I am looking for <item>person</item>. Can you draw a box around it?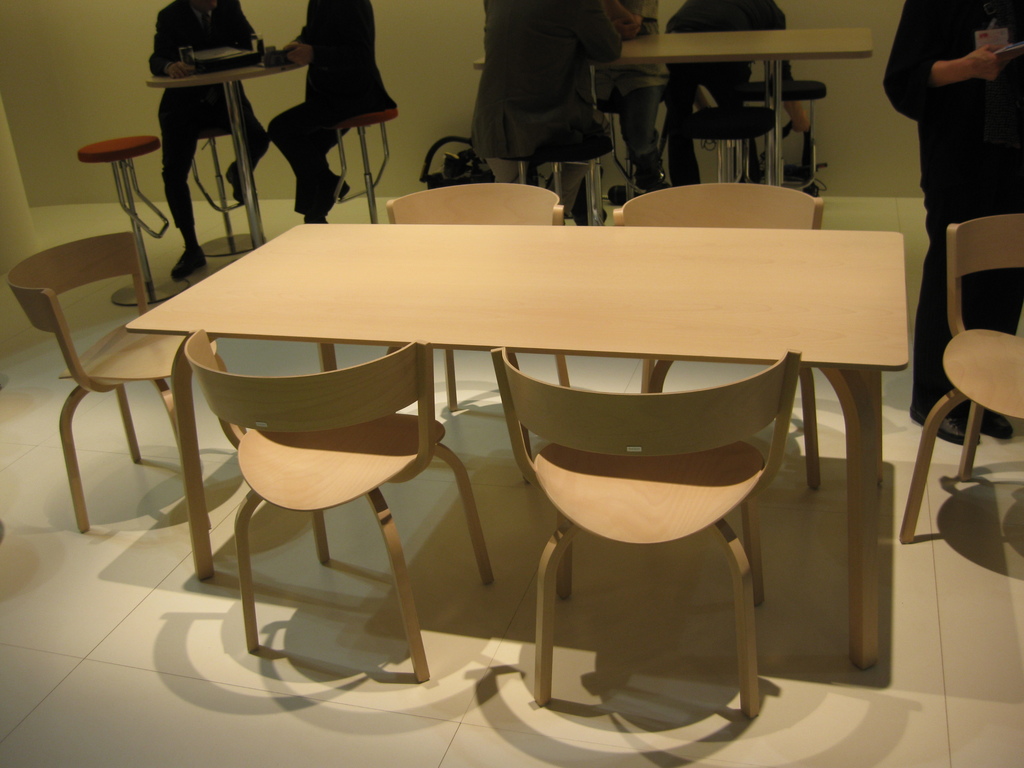
Sure, the bounding box is [left=255, top=16, right=388, bottom=227].
